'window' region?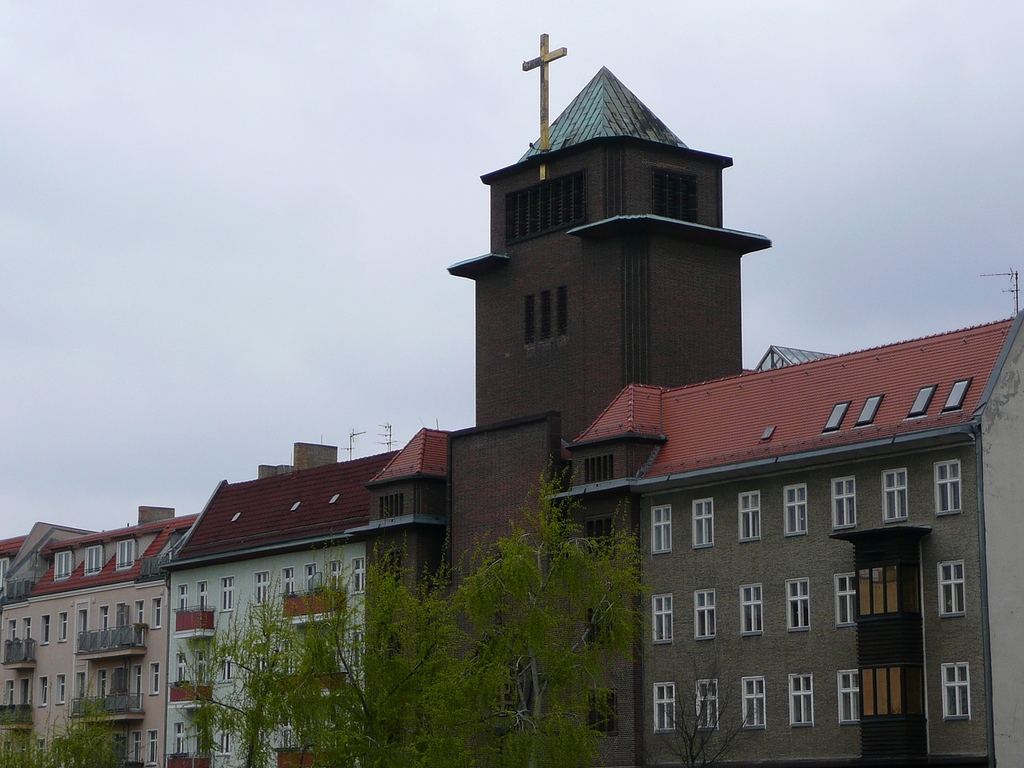
region(2, 742, 10, 767)
